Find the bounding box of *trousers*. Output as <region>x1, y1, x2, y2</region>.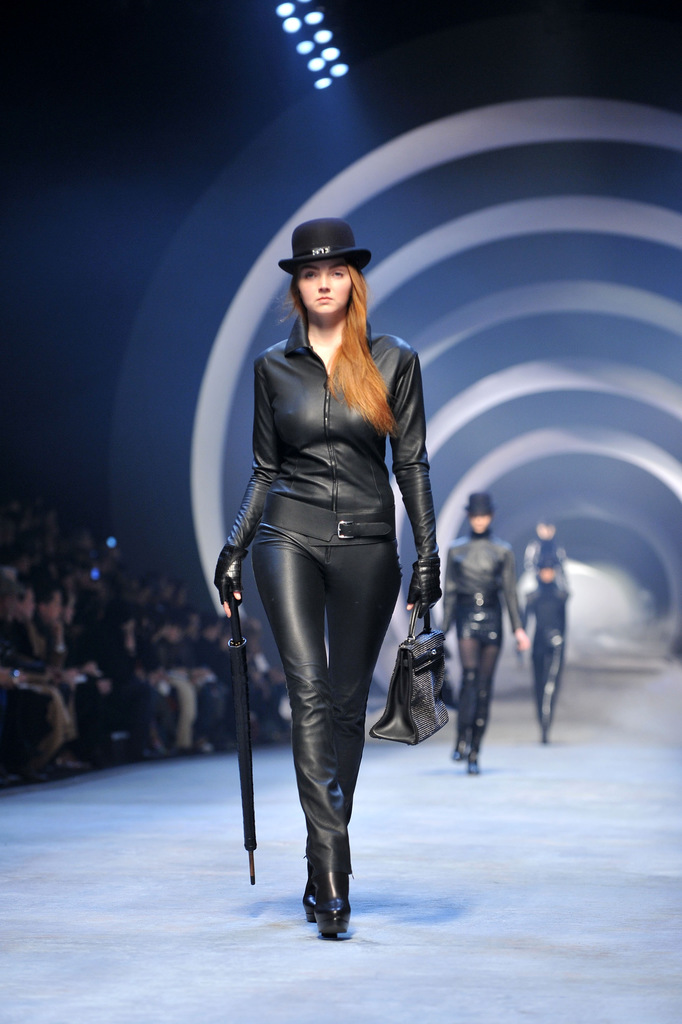
<region>254, 680, 287, 737</region>.
